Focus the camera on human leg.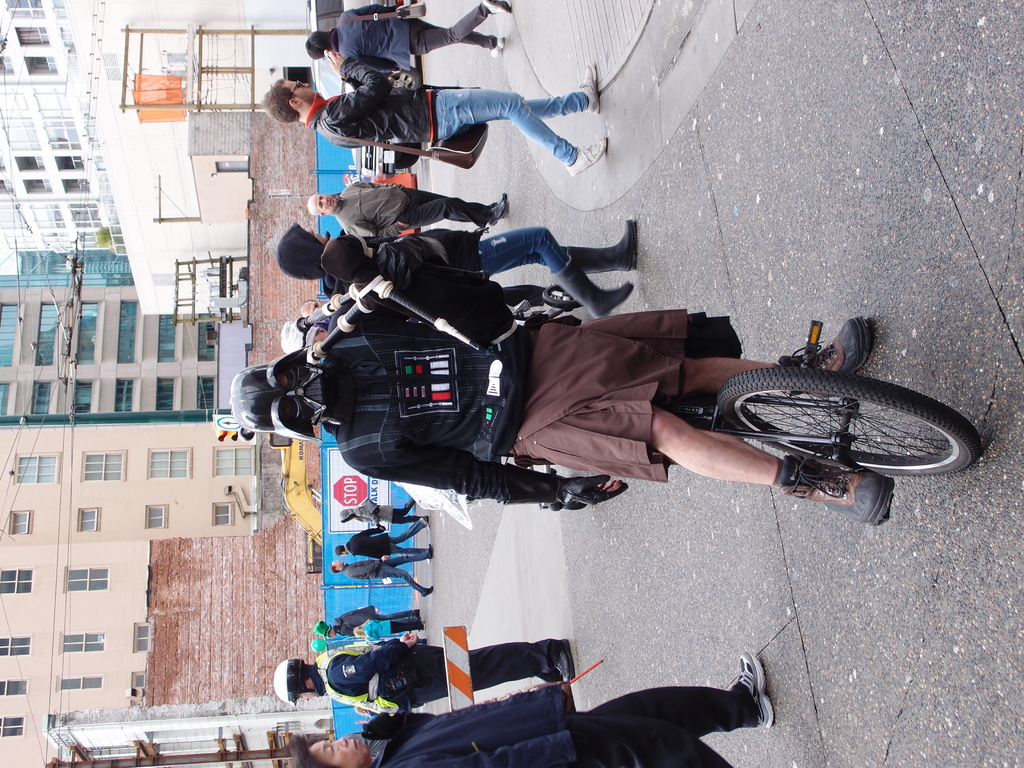
Focus region: box=[440, 67, 603, 146].
